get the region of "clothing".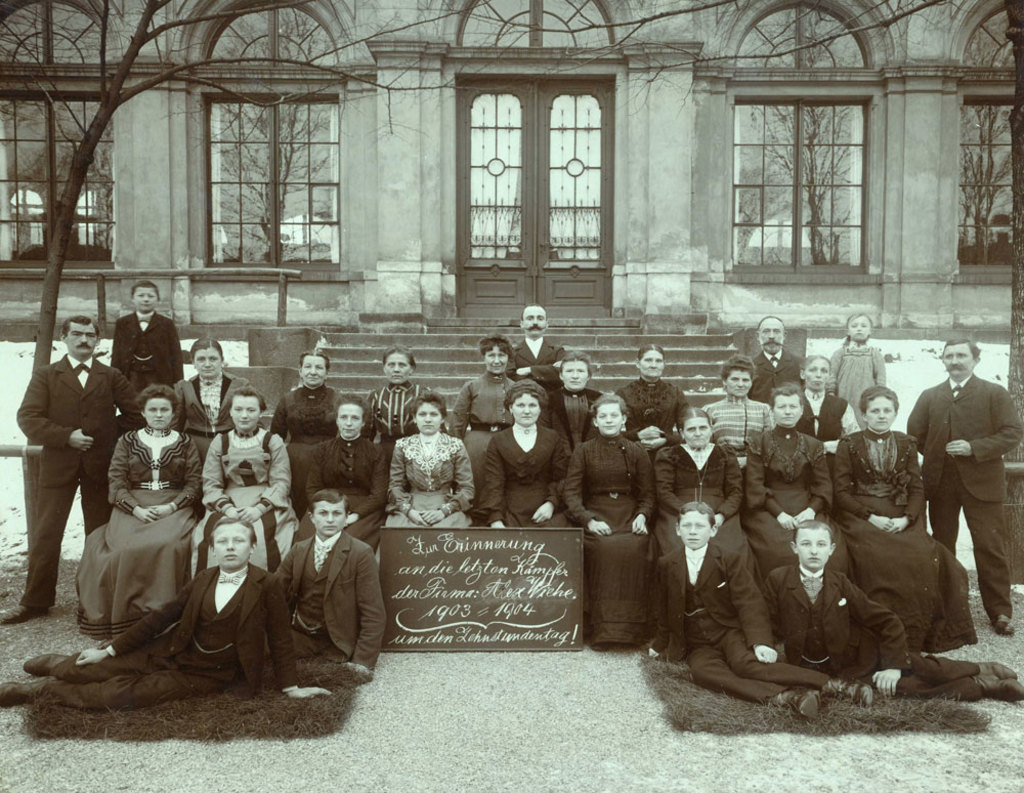
{"left": 376, "top": 428, "right": 478, "bottom": 524}.
